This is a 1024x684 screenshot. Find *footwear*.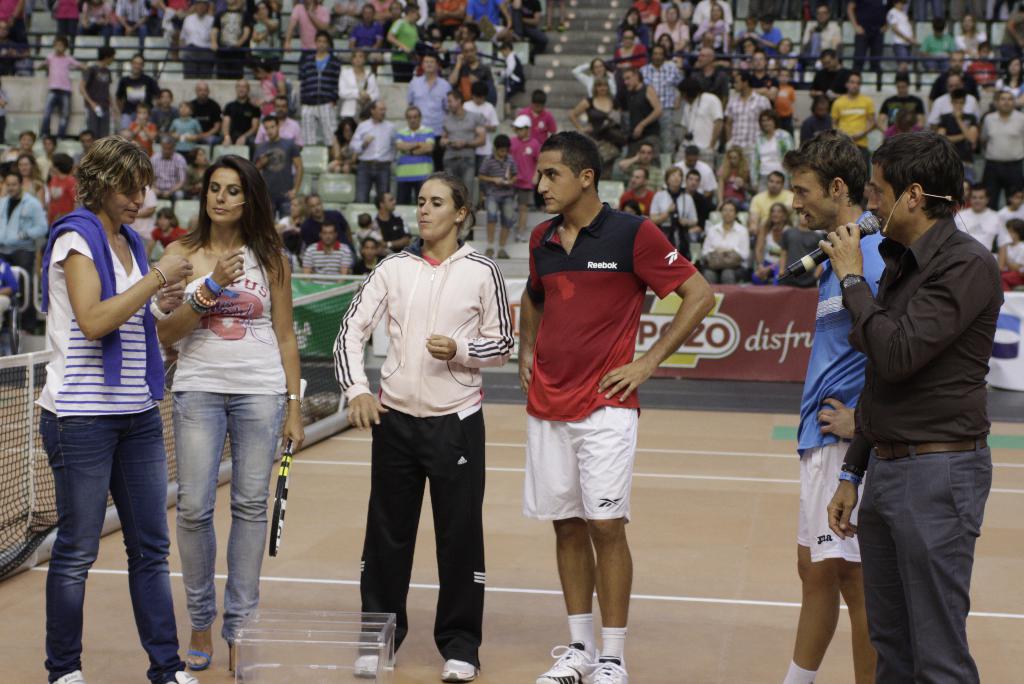
Bounding box: [431,655,486,675].
